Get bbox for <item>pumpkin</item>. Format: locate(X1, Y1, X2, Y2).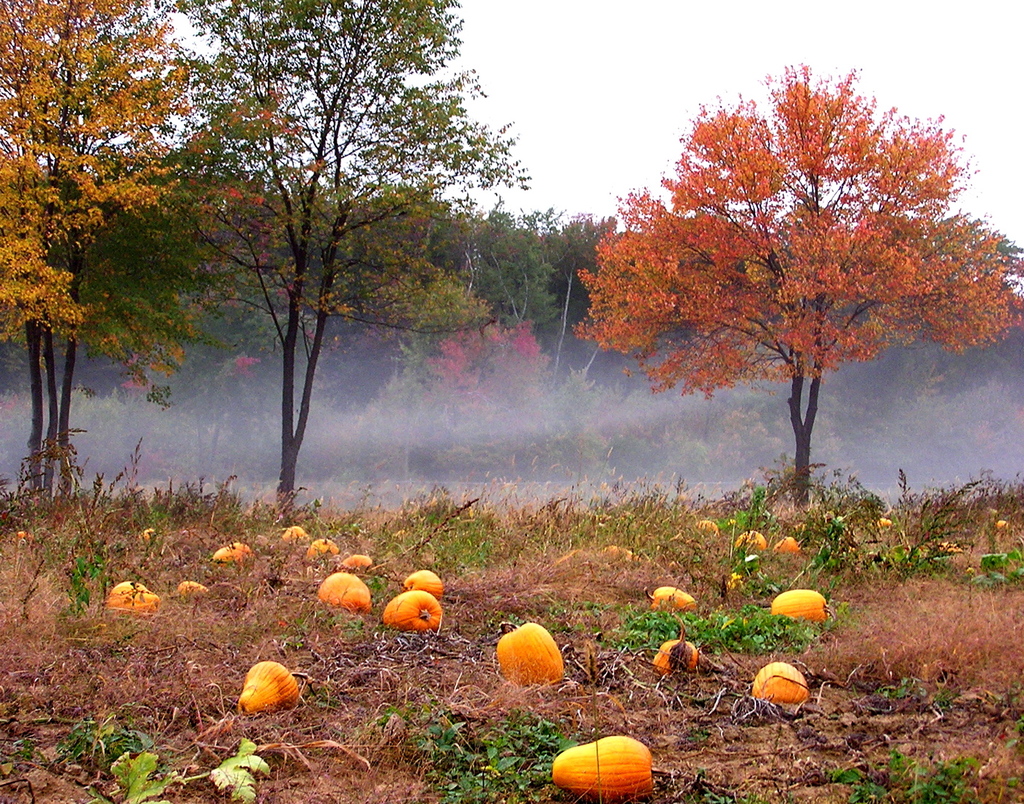
locate(138, 526, 154, 543).
